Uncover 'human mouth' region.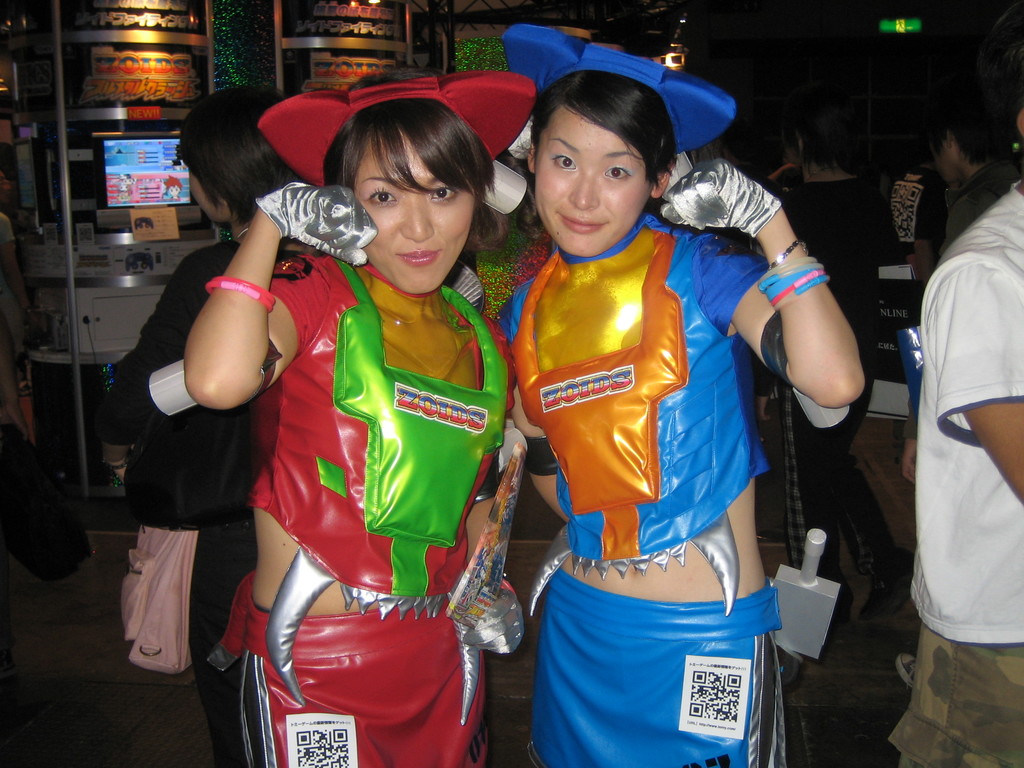
Uncovered: bbox(397, 248, 439, 262).
